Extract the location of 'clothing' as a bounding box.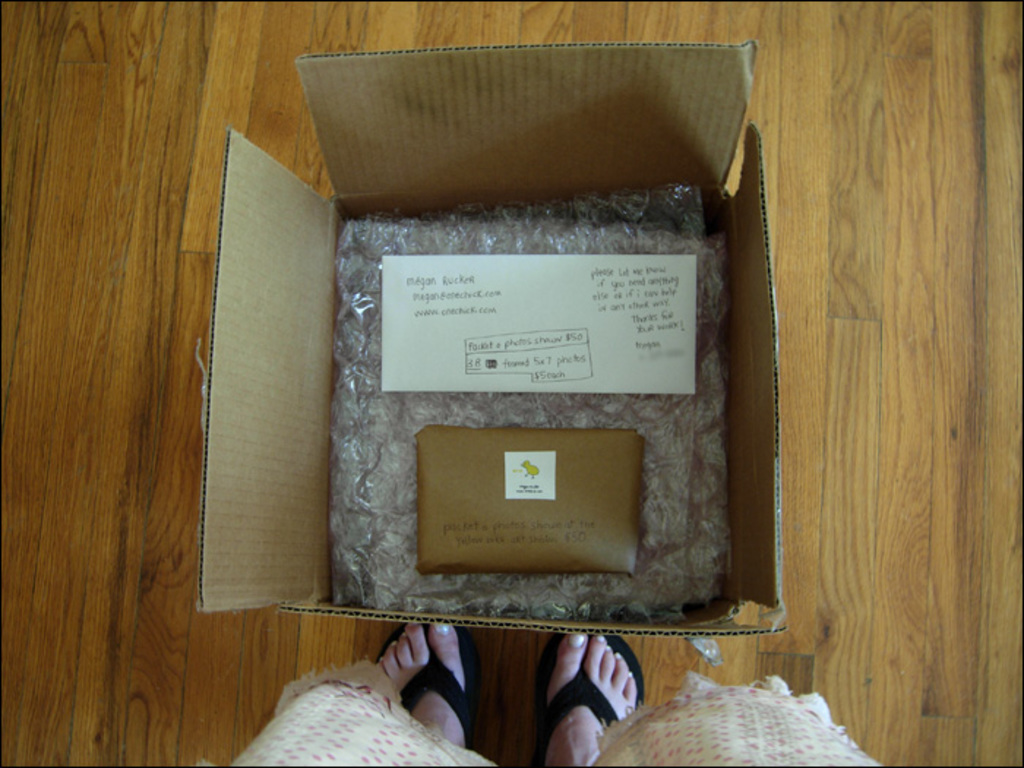
locate(234, 661, 888, 767).
